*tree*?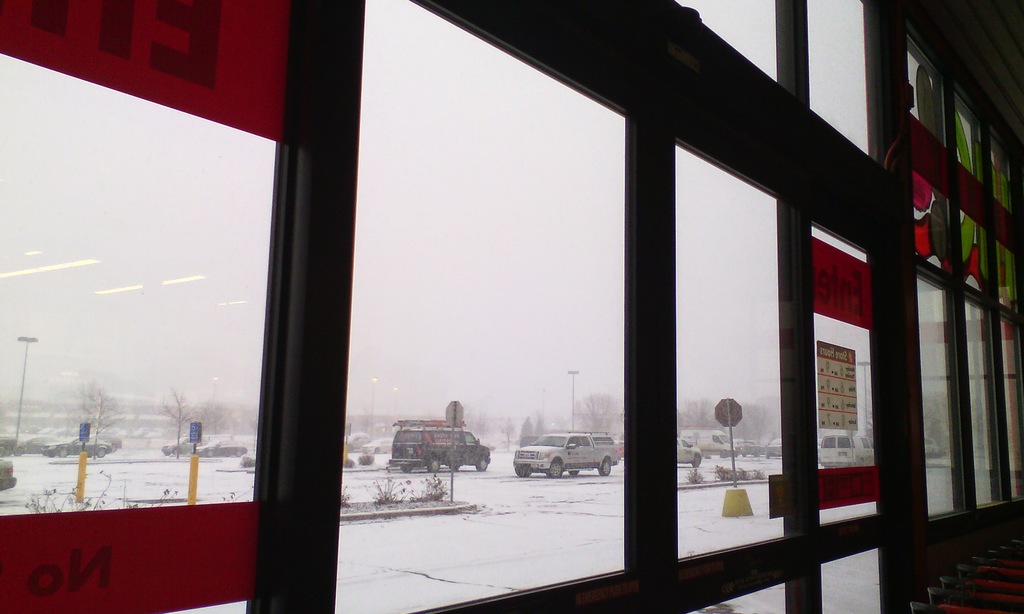
select_region(922, 390, 952, 461)
